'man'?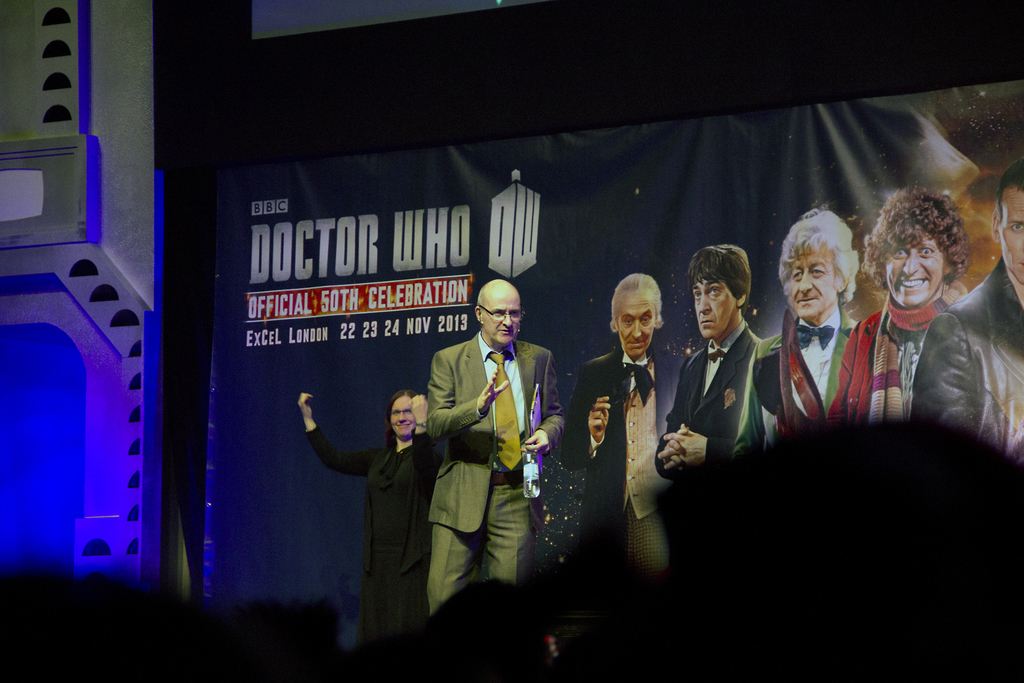
pyautogui.locateOnScreen(415, 264, 558, 624)
